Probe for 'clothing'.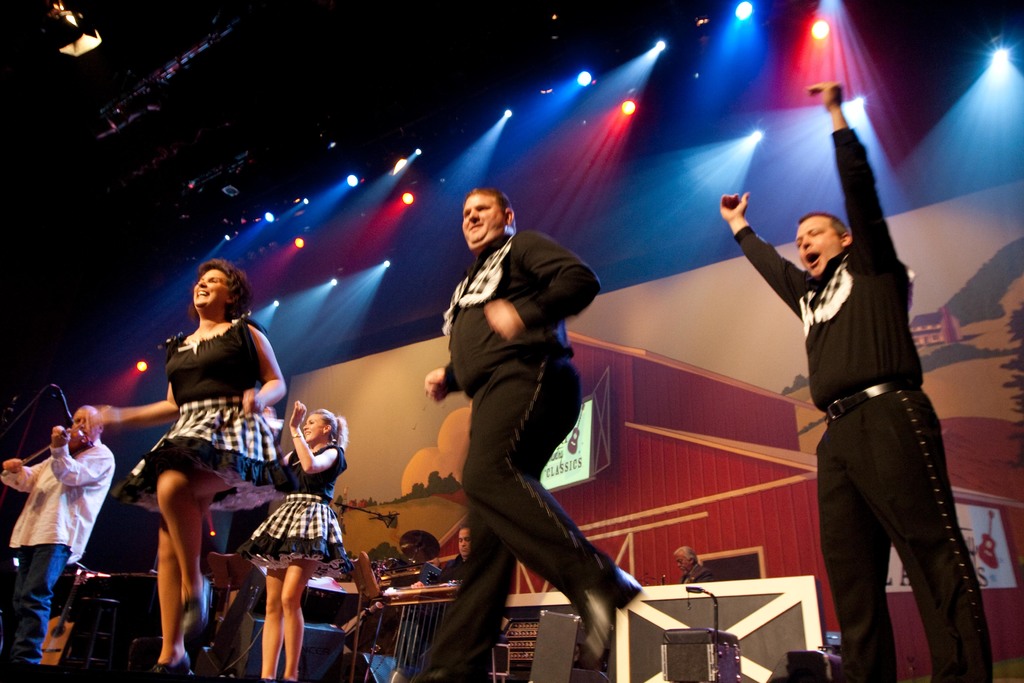
Probe result: left=235, top=442, right=350, bottom=583.
